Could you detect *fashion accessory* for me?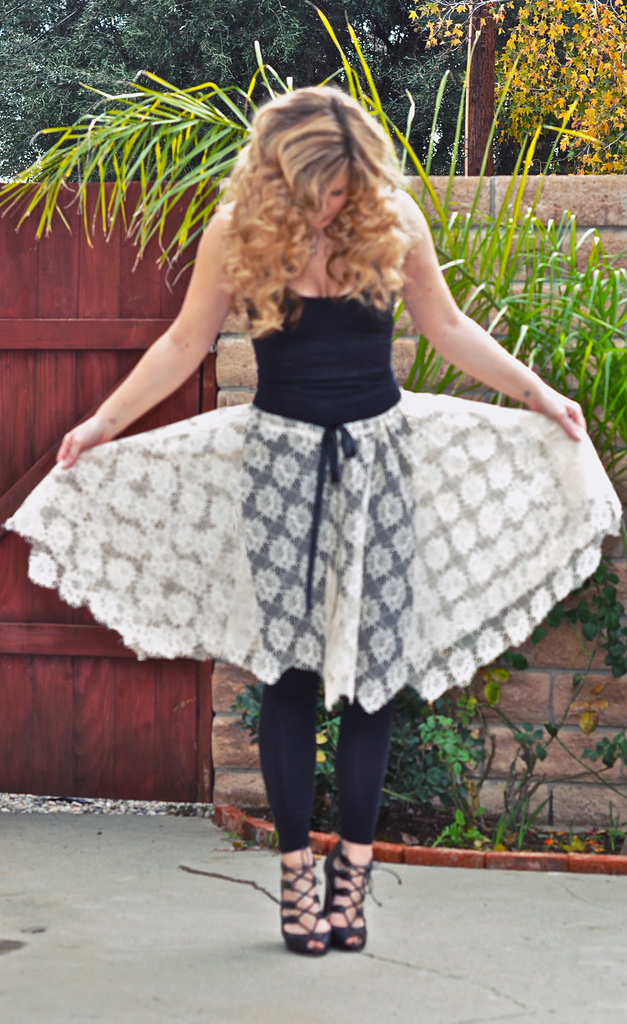
Detection result: left=271, top=853, right=332, bottom=951.
